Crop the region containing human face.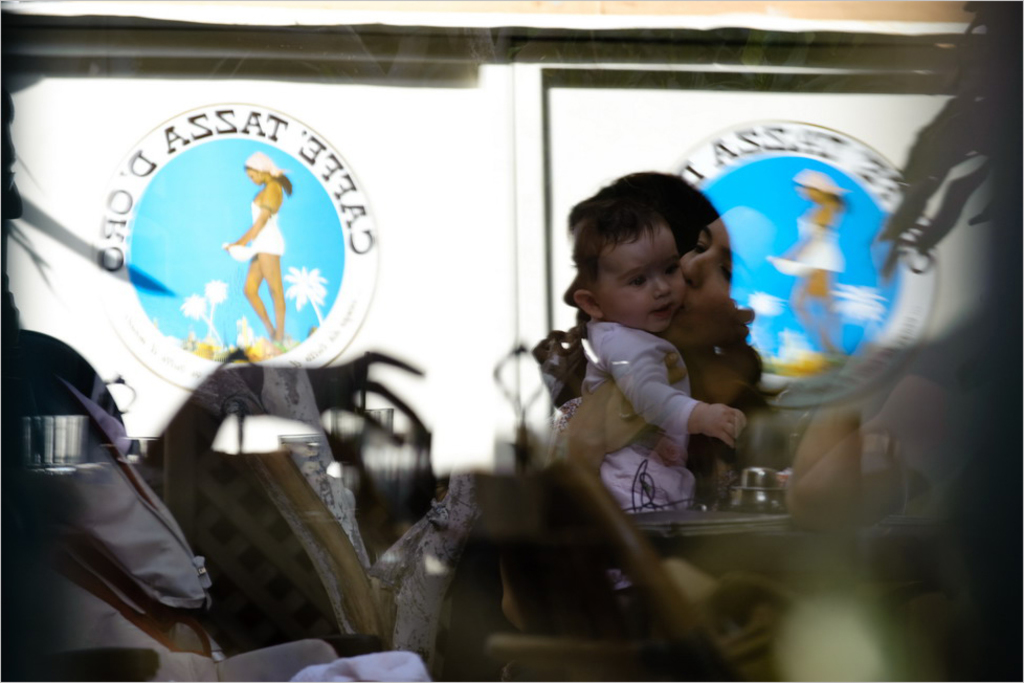
Crop region: bbox(246, 171, 260, 186).
